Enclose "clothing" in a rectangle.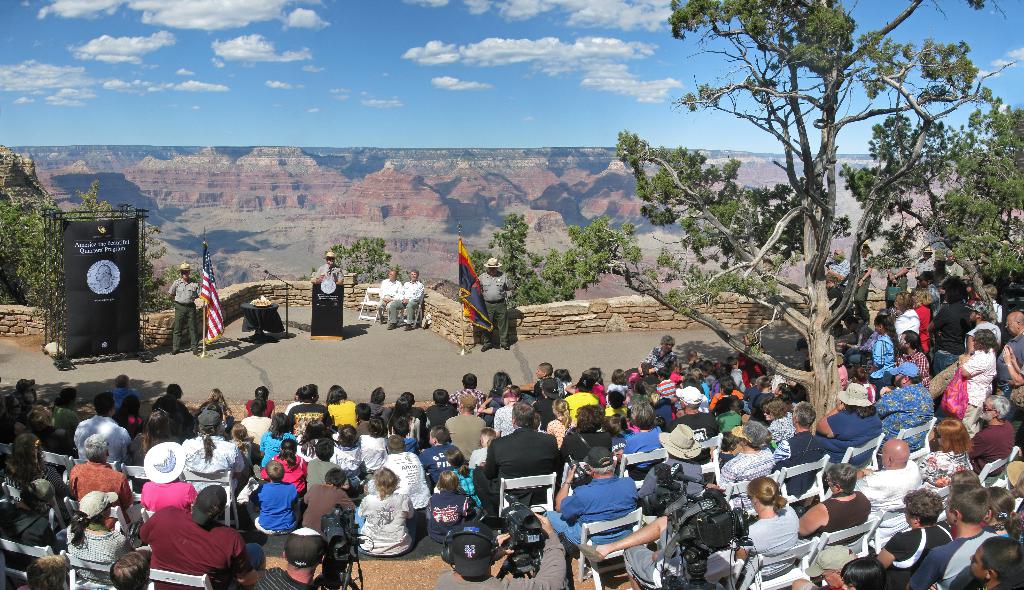
[x1=857, y1=238, x2=872, y2=301].
